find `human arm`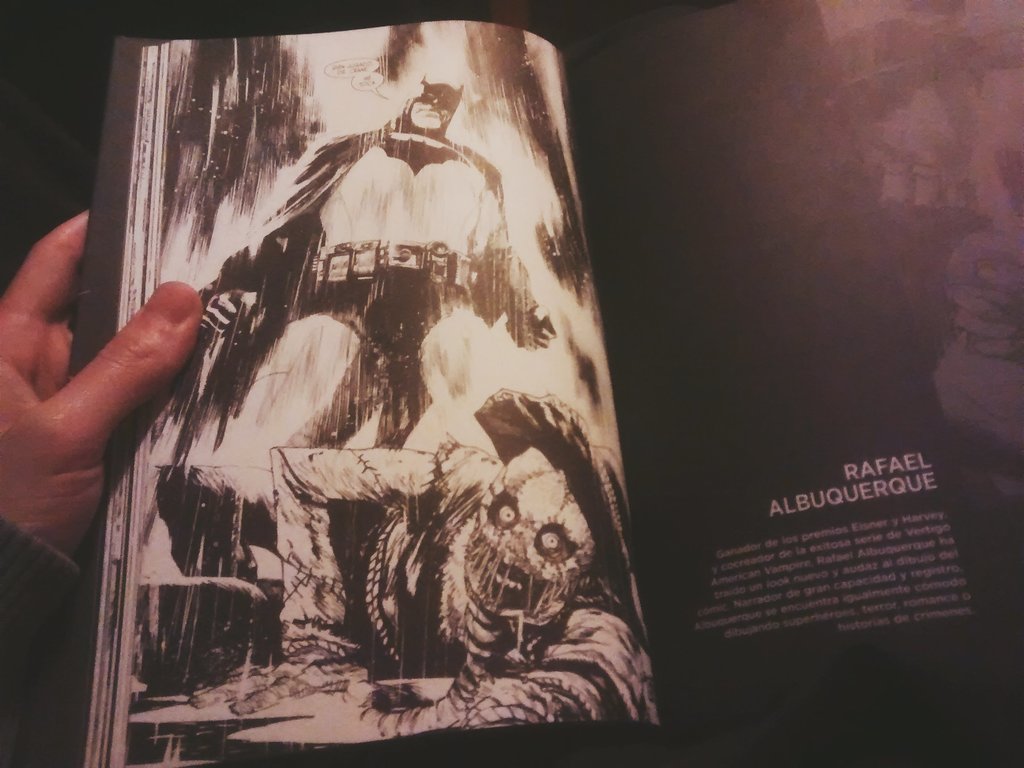
(left=0, top=209, right=197, bottom=767)
